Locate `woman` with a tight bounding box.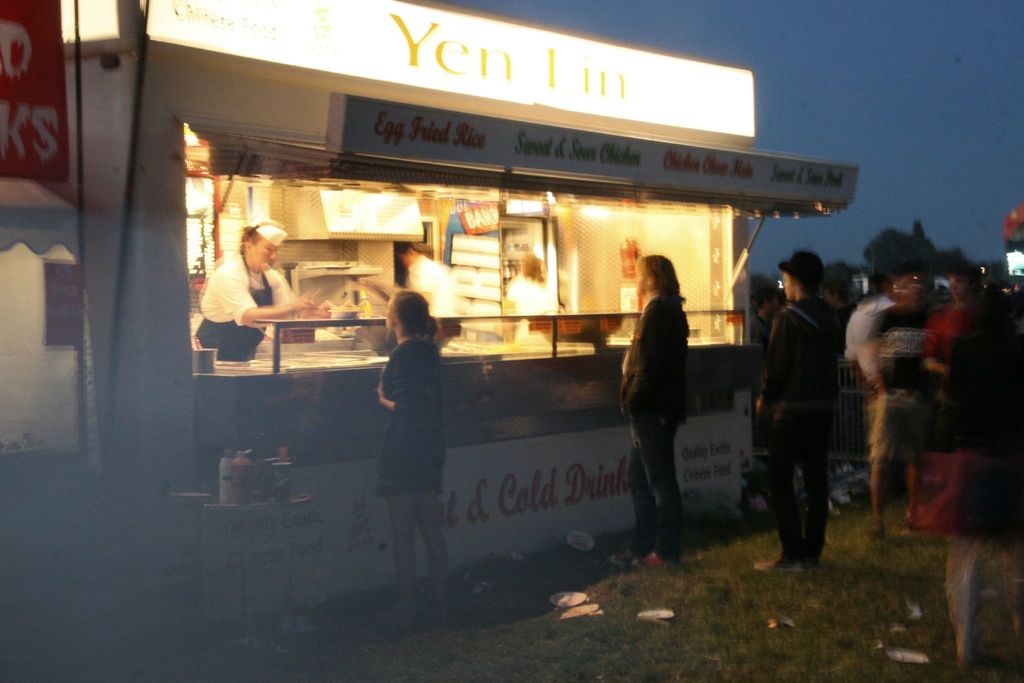
l=371, t=284, r=456, b=621.
